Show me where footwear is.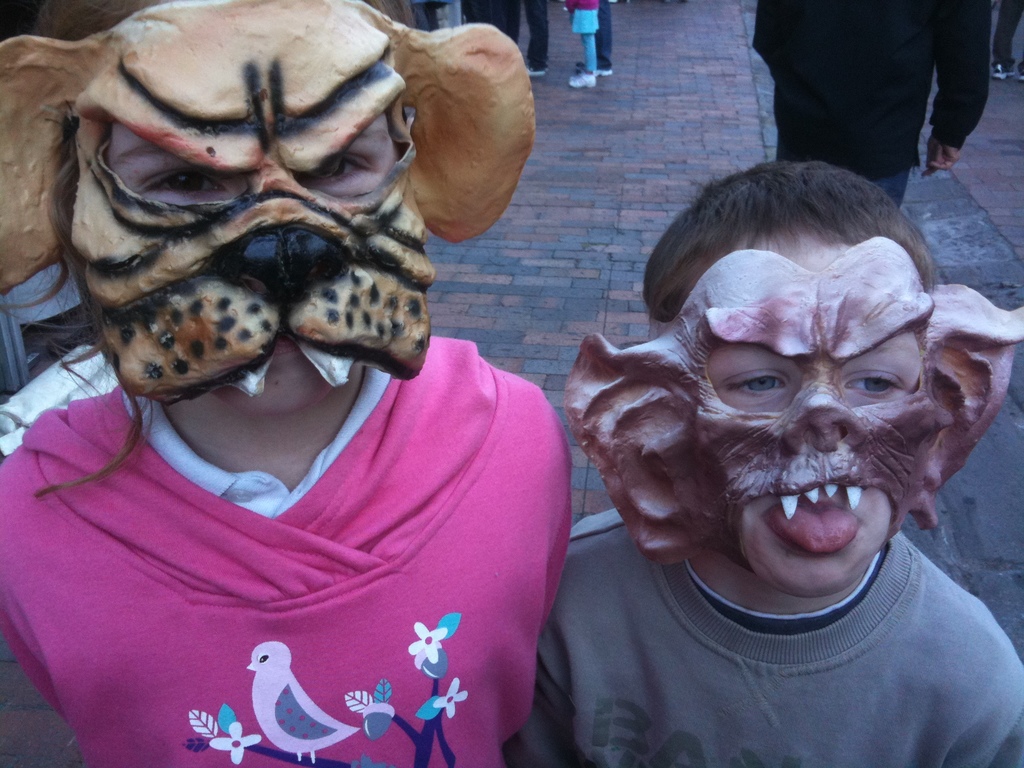
footwear is at select_region(993, 56, 1021, 79).
